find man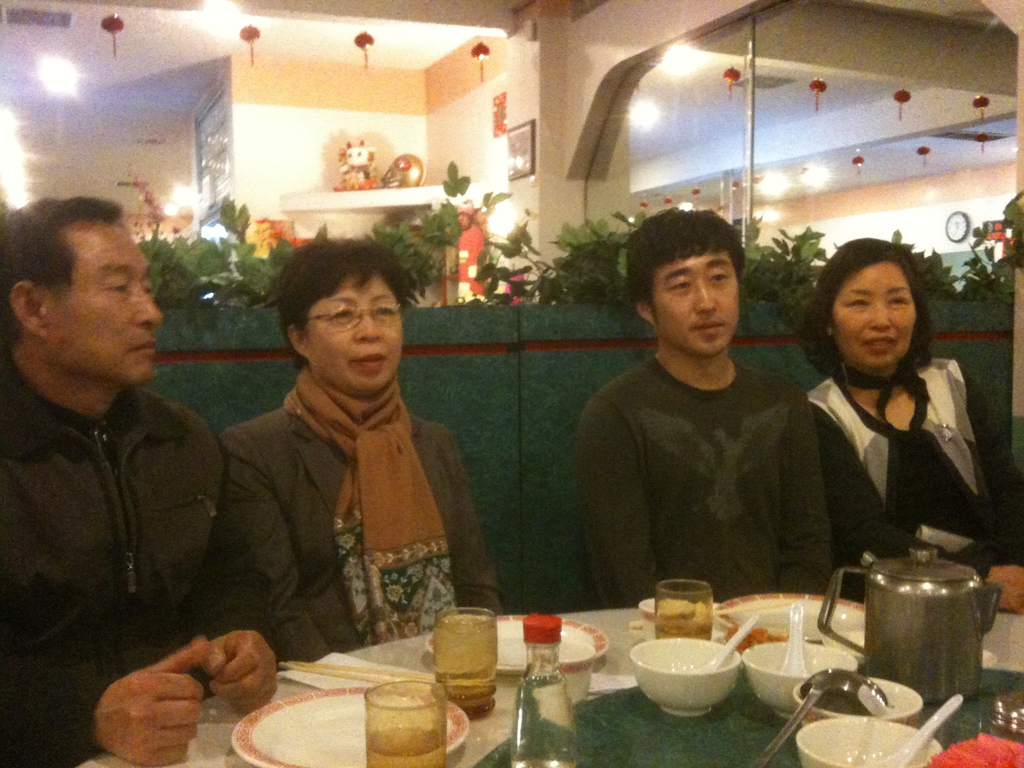
{"x1": 575, "y1": 210, "x2": 826, "y2": 609}
